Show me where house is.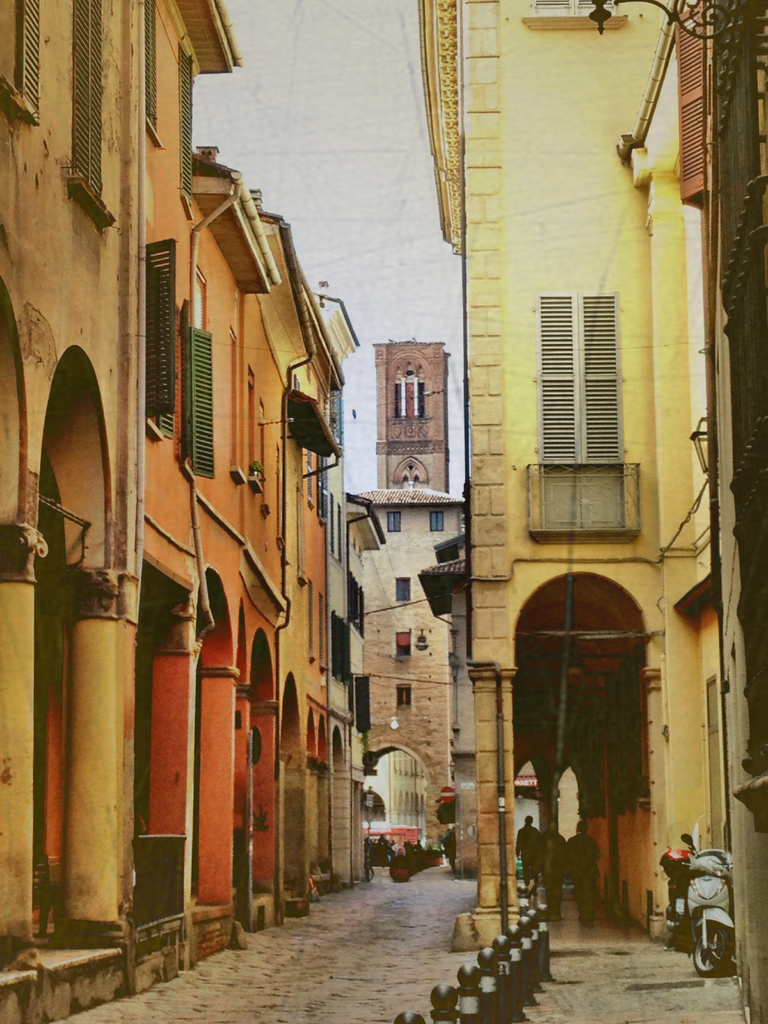
house is at bbox=[414, 0, 767, 1021].
